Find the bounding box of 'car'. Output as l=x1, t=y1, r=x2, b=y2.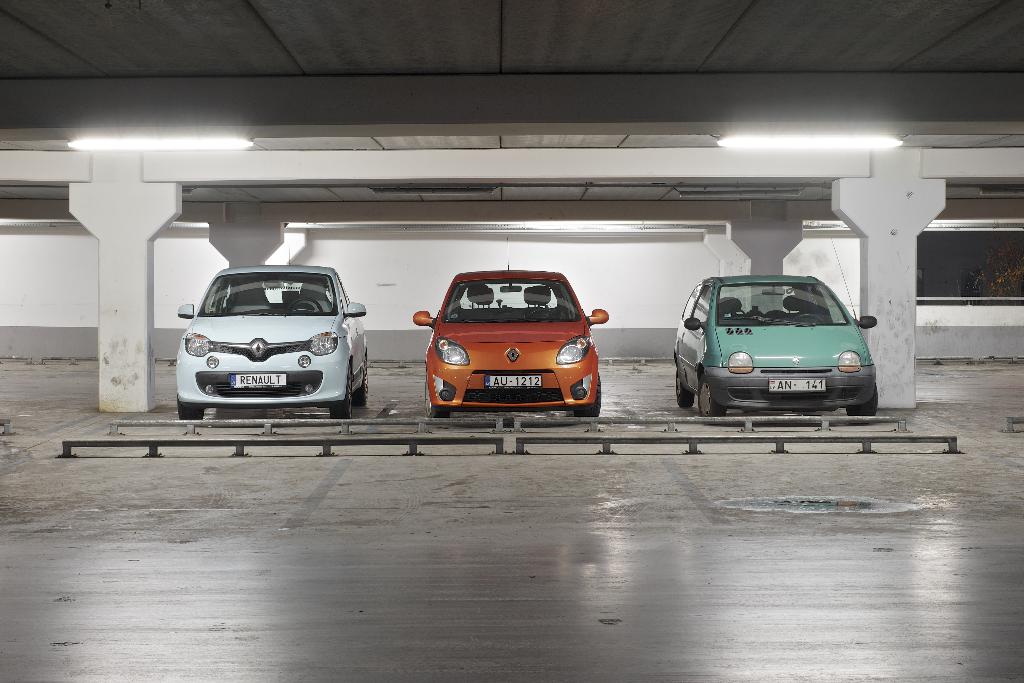
l=180, t=268, r=365, b=416.
